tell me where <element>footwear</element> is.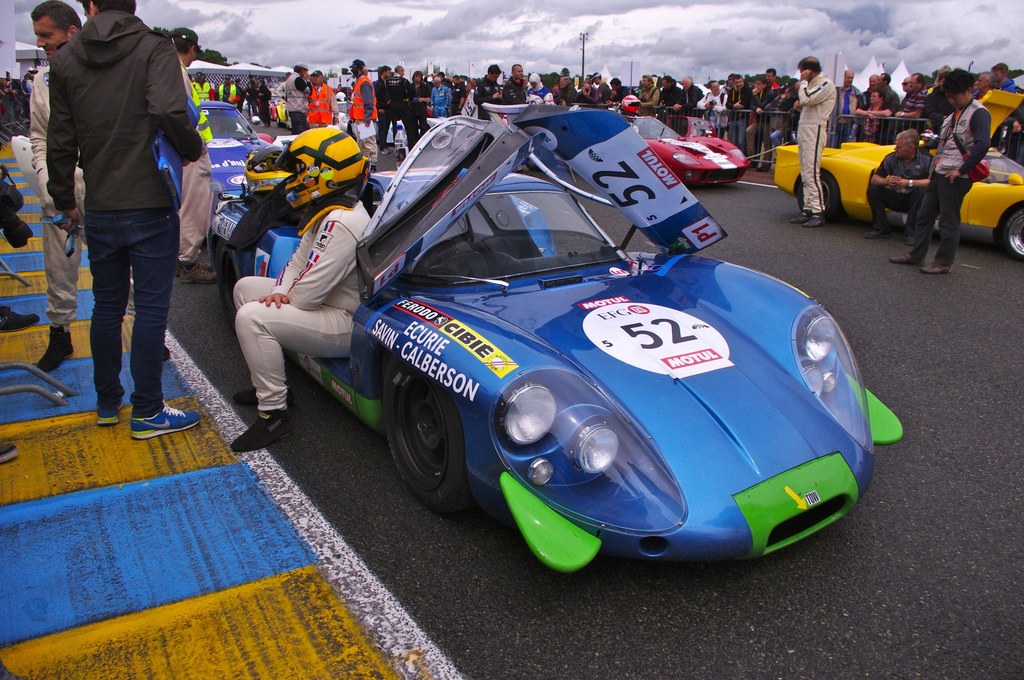
<element>footwear</element> is at <bbox>904, 229, 912, 245</bbox>.
